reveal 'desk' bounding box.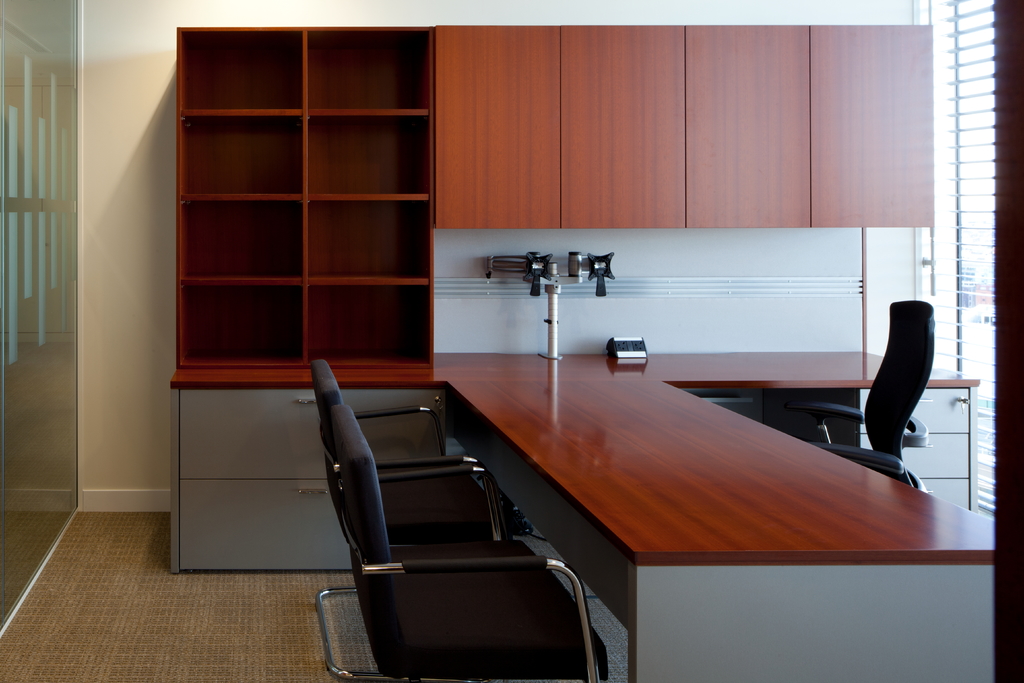
Revealed: [x1=228, y1=250, x2=993, y2=673].
